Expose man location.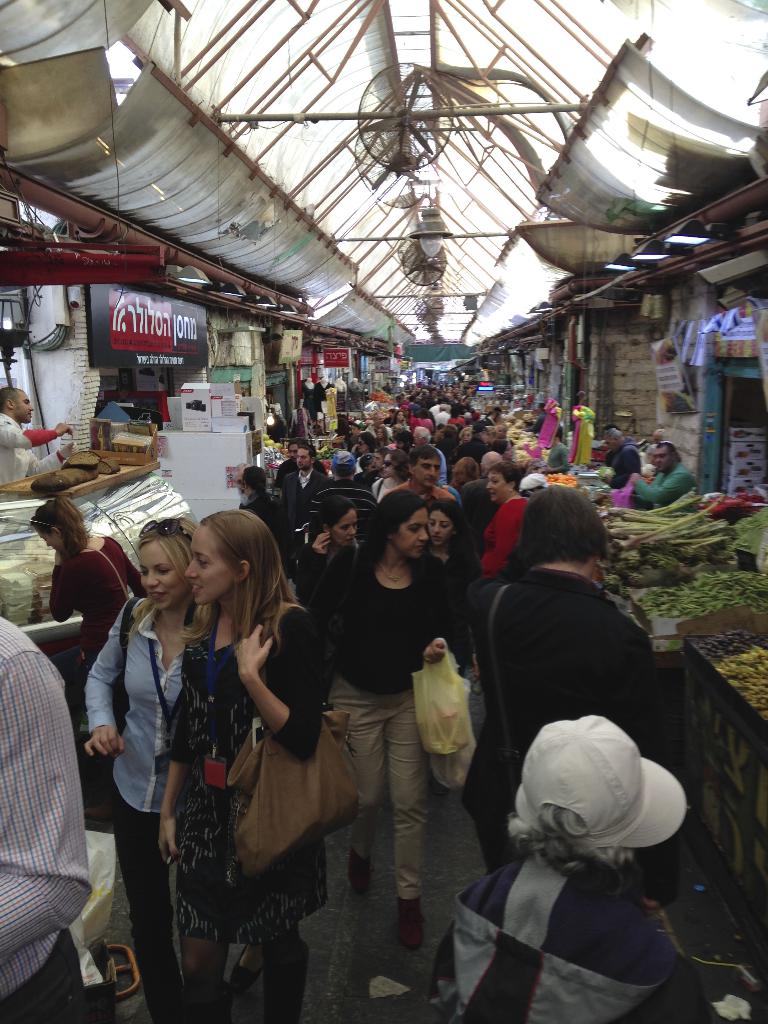
Exposed at x1=0, y1=389, x2=77, y2=486.
